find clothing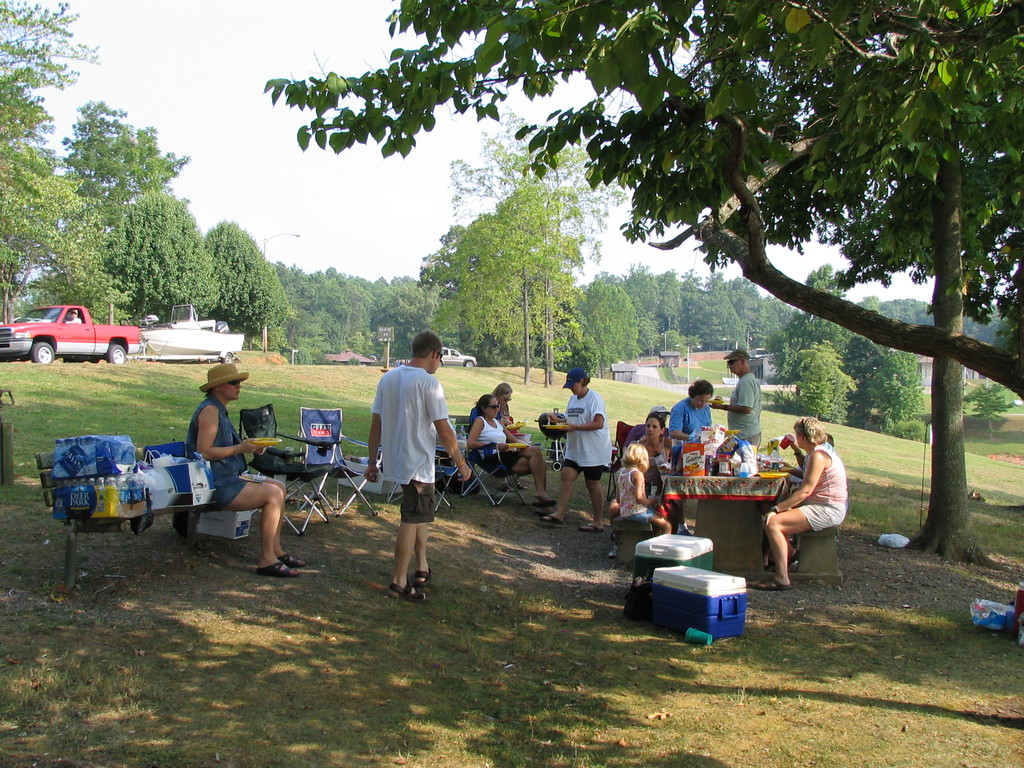
{"x1": 182, "y1": 398, "x2": 245, "y2": 511}
